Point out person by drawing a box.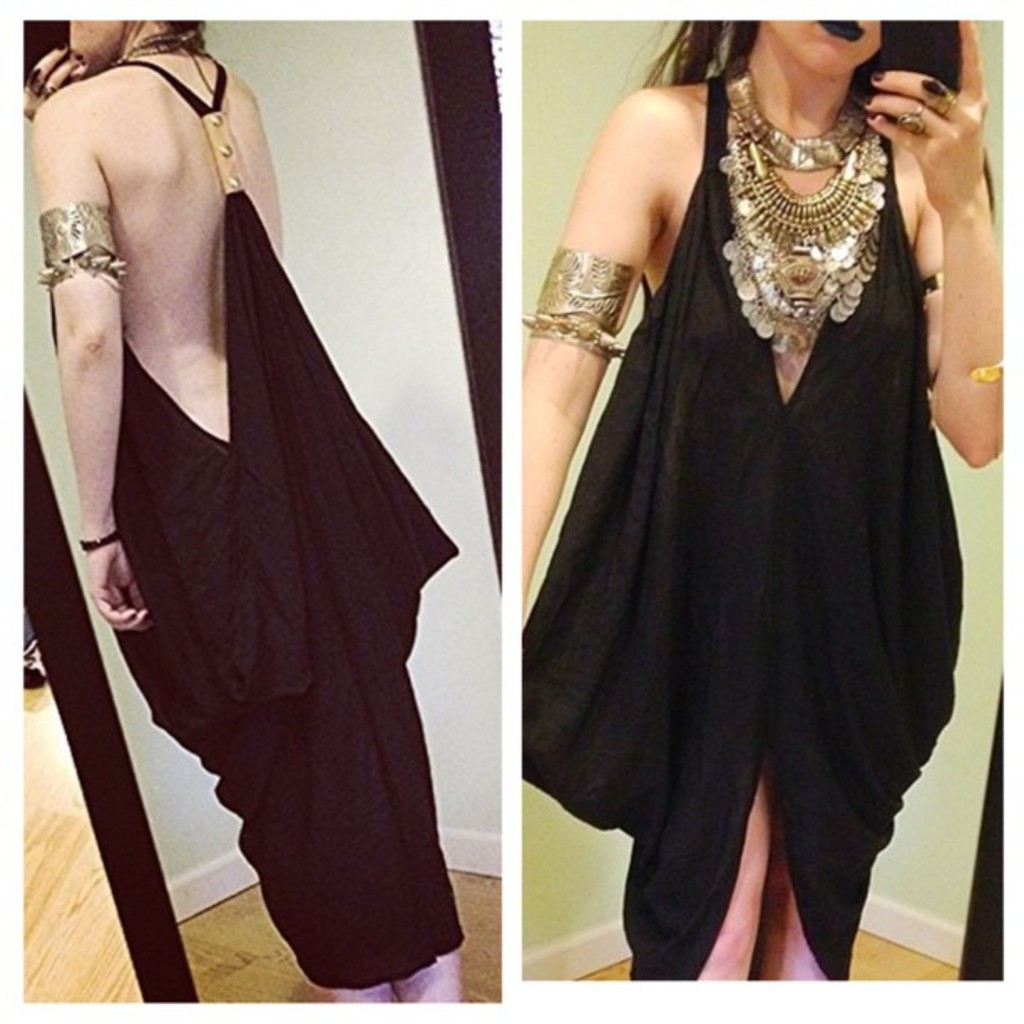
<bbox>20, 20, 463, 1006</bbox>.
